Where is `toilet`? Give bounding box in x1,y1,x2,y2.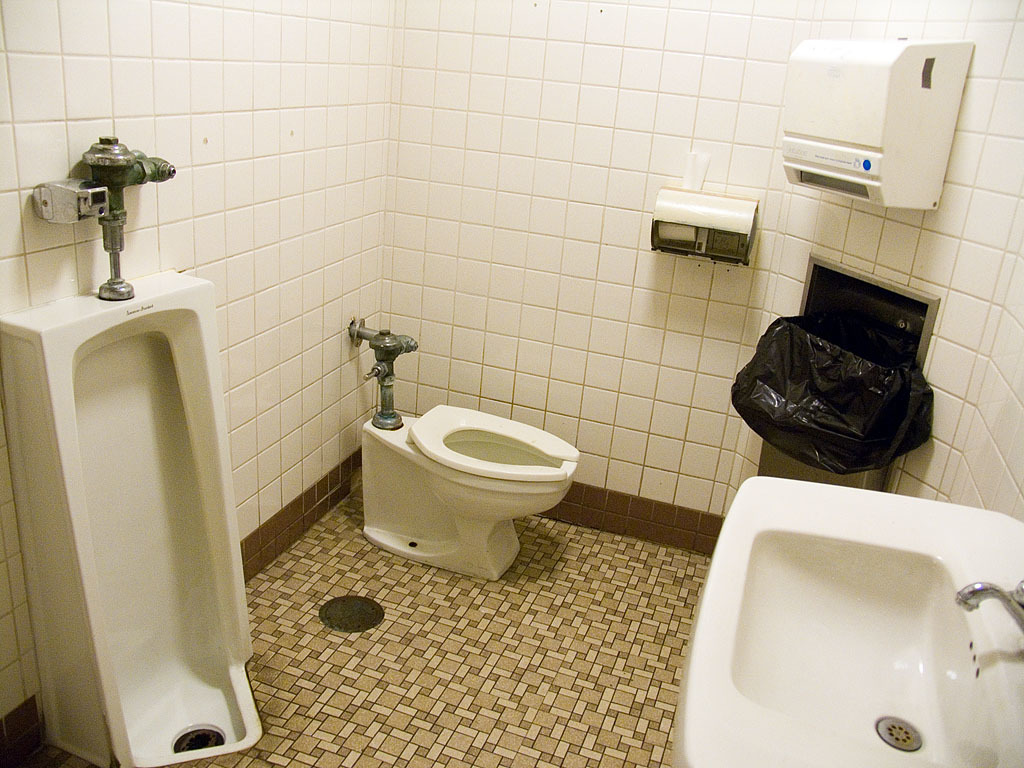
36,243,269,749.
